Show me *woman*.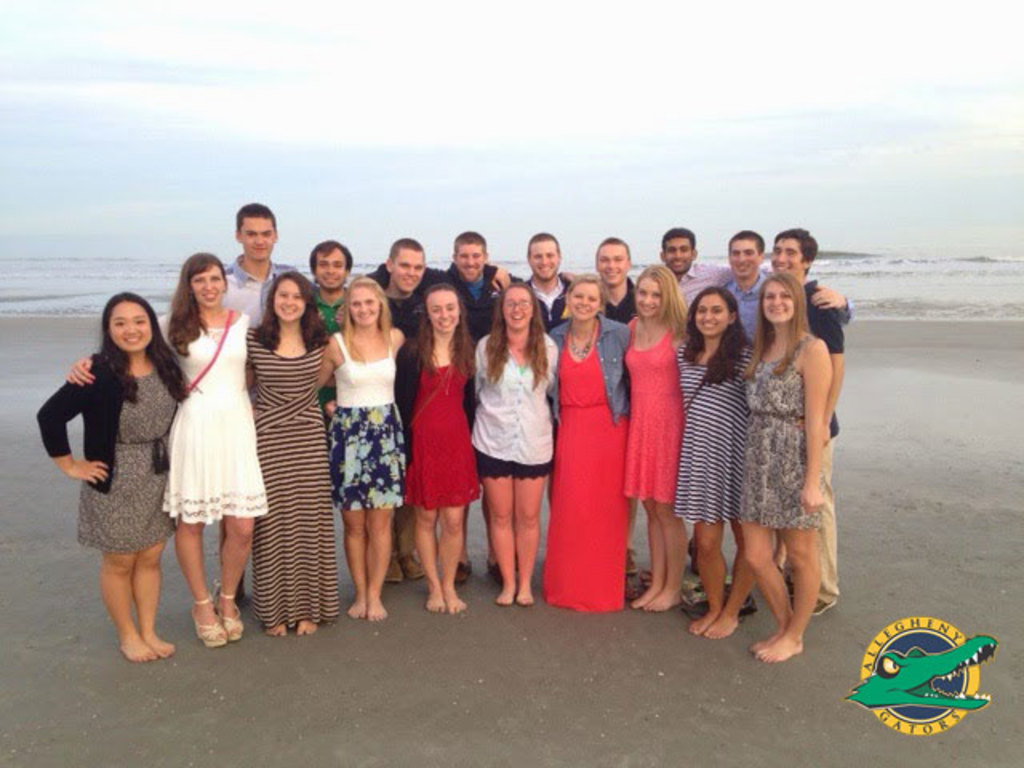
*woman* is here: x1=616 y1=262 x2=690 y2=622.
